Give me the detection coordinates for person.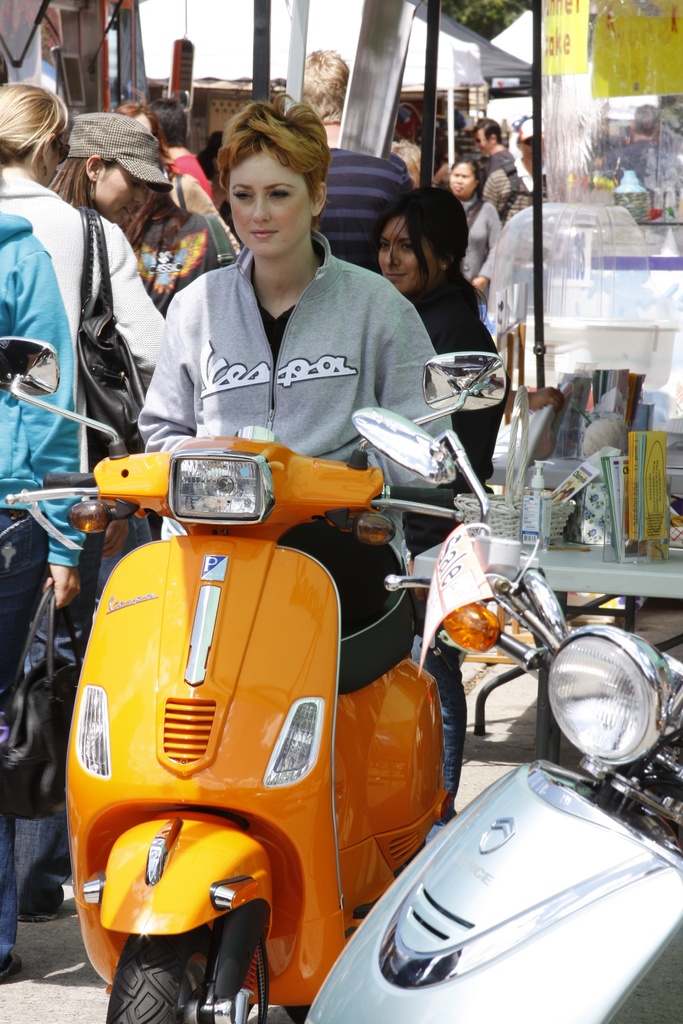
(left=467, top=112, right=511, bottom=172).
